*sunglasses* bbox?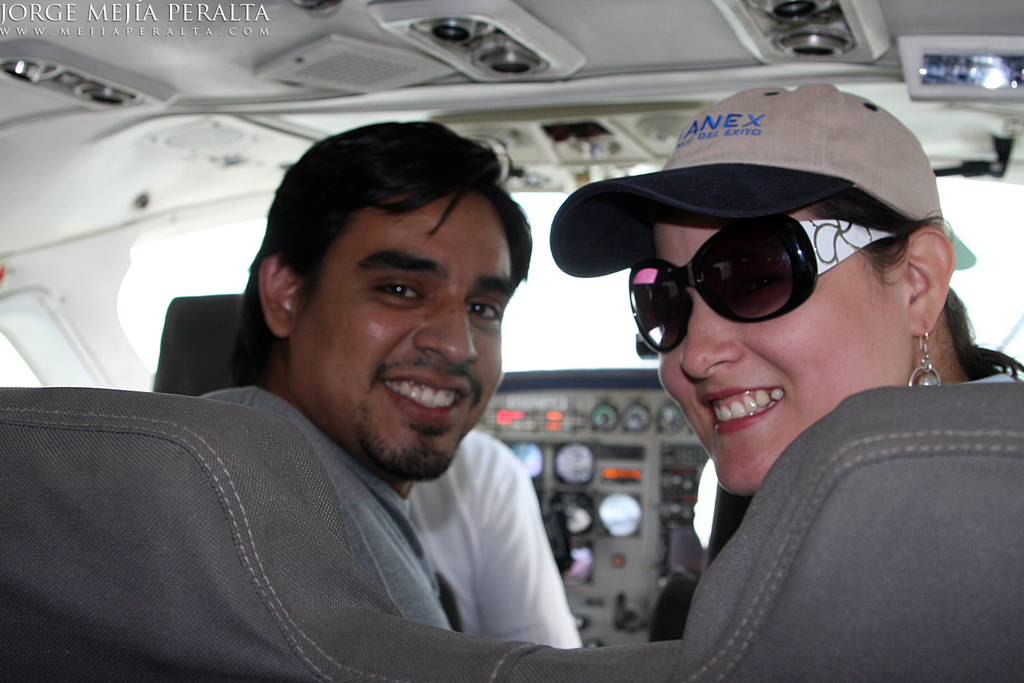
rect(625, 214, 902, 356)
